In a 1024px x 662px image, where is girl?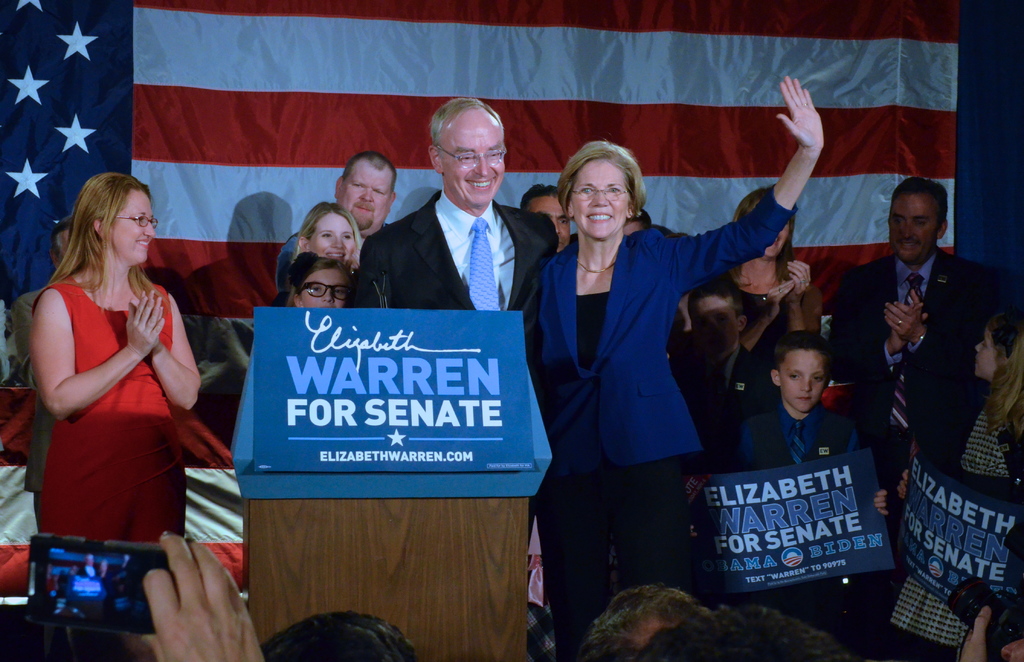
<bbox>3, 174, 220, 602</bbox>.
